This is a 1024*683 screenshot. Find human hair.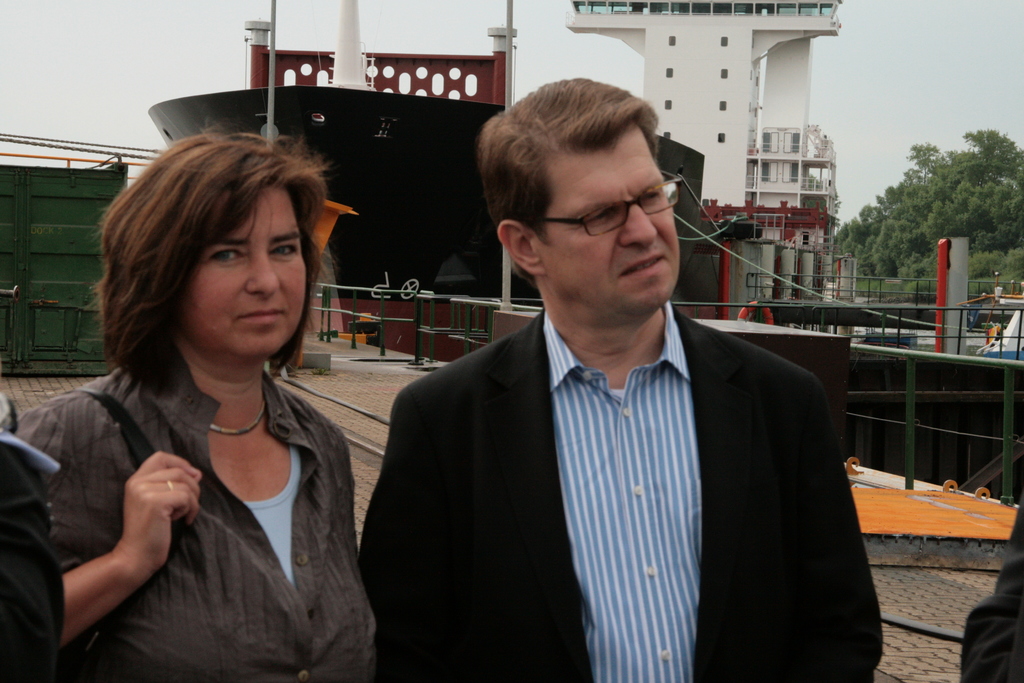
Bounding box: x1=483 y1=73 x2=686 y2=264.
